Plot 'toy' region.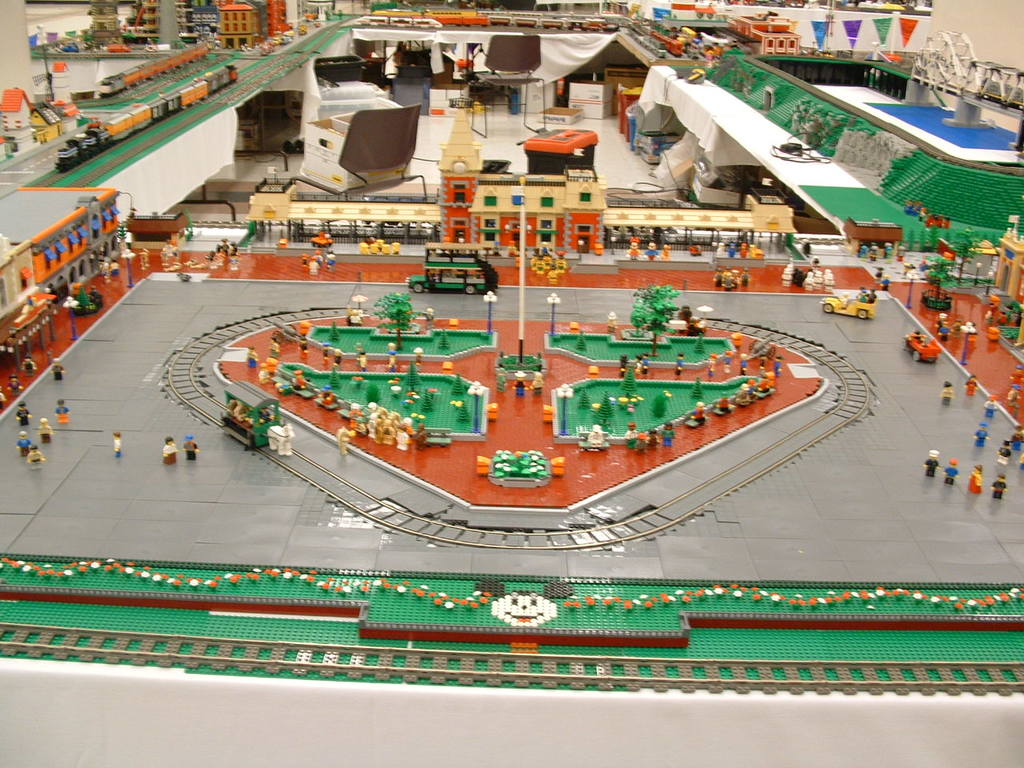
Plotted at (x1=243, y1=342, x2=258, y2=369).
